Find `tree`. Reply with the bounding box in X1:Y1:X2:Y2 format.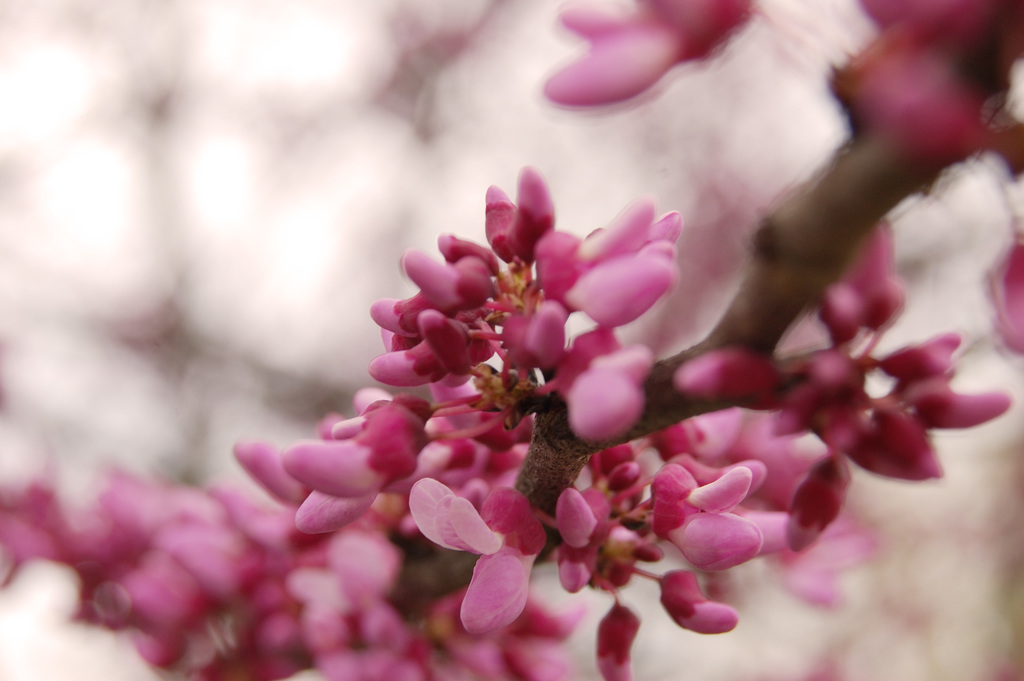
0:0:1023:675.
